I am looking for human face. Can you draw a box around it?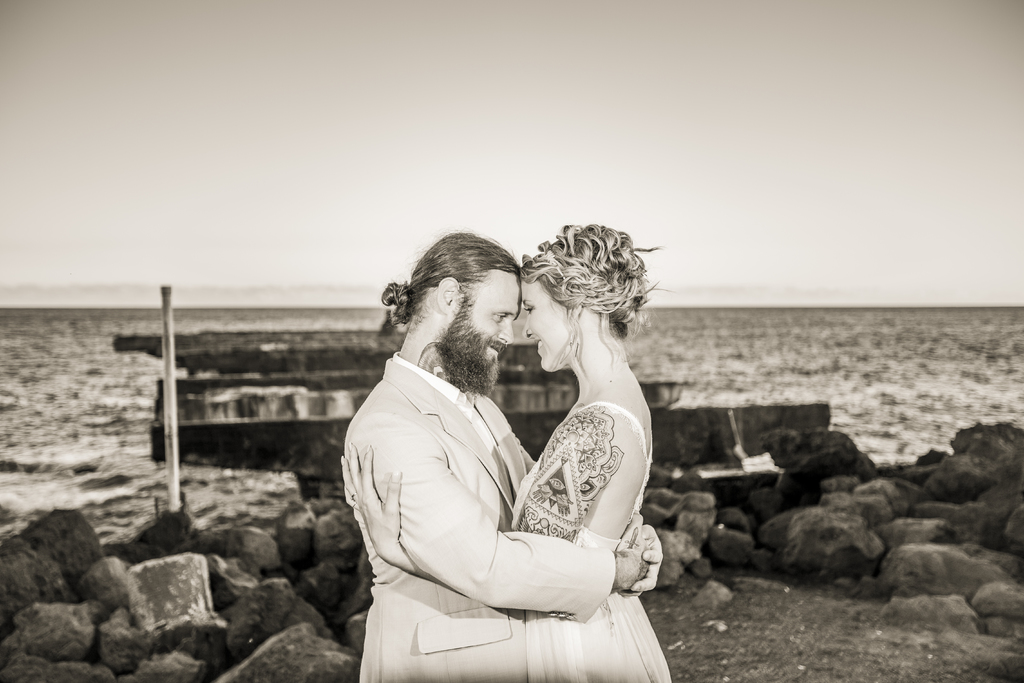
Sure, the bounding box is [520, 280, 571, 370].
